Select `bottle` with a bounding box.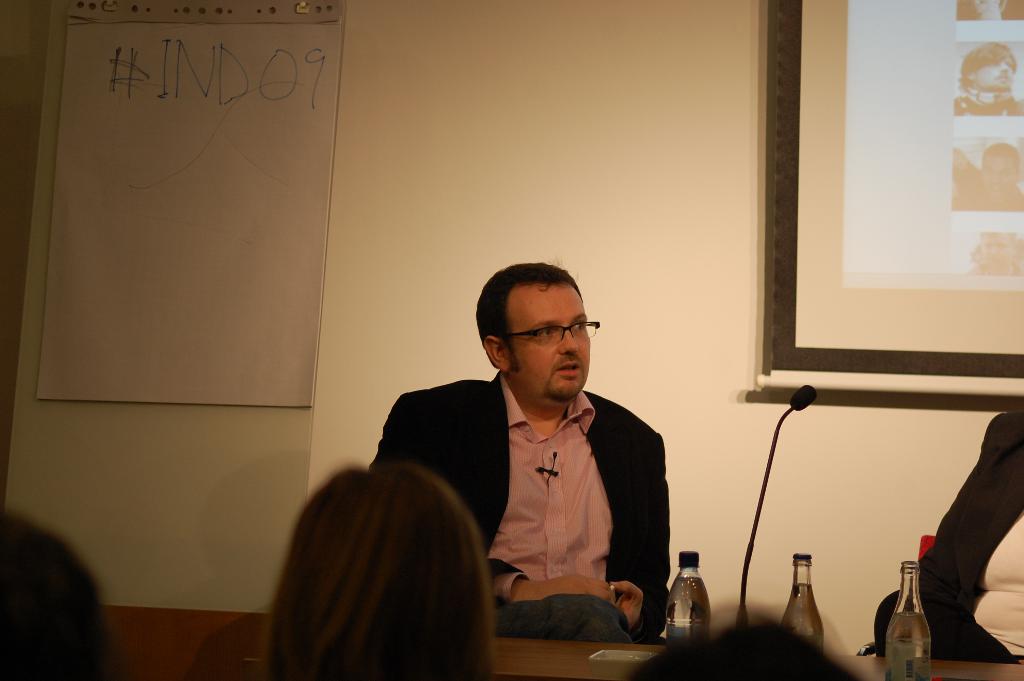
<bbox>780, 552, 826, 657</bbox>.
